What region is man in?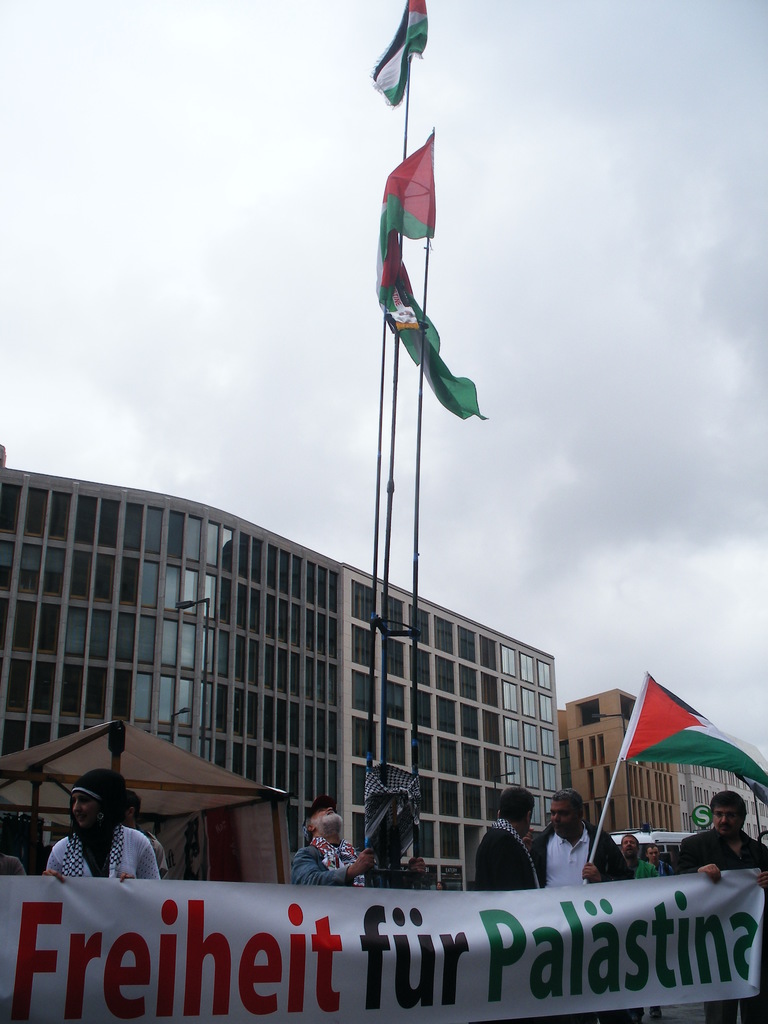
bbox=(677, 787, 767, 876).
